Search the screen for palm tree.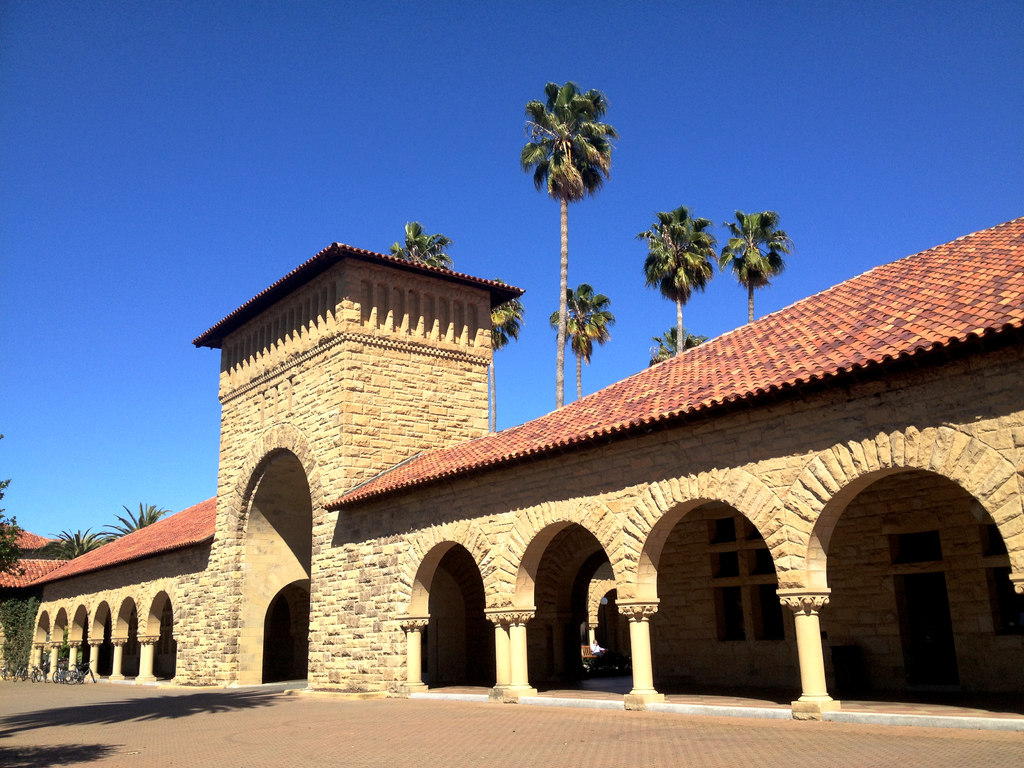
Found at detection(532, 79, 609, 425).
